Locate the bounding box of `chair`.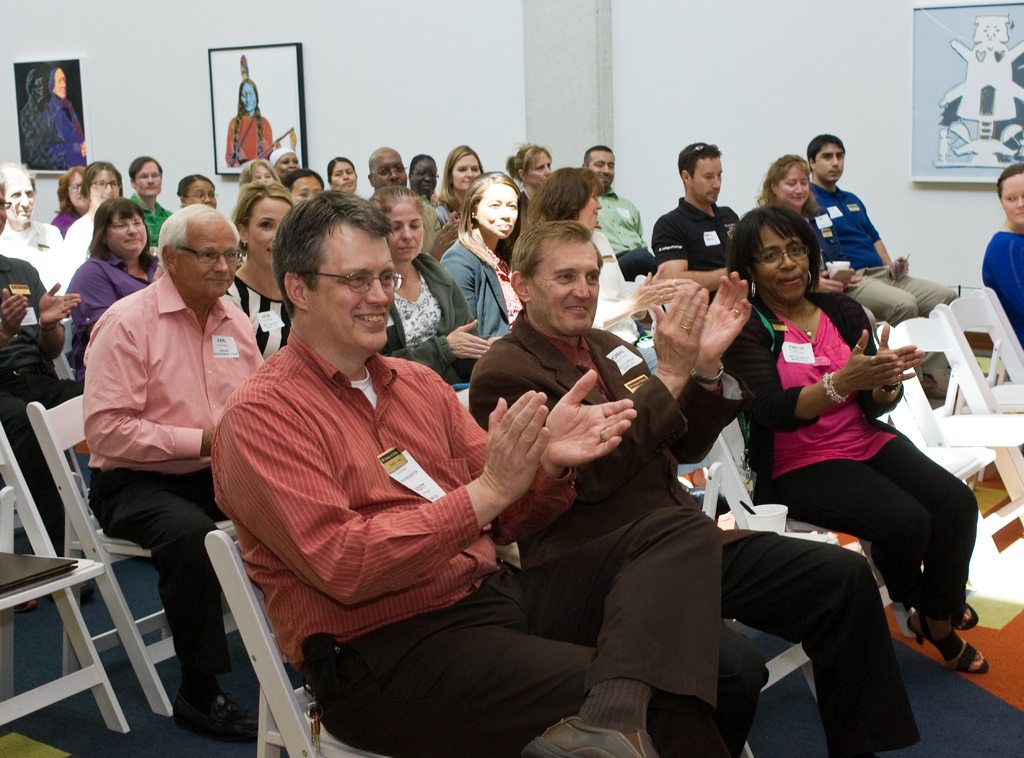
Bounding box: [930, 280, 1023, 503].
